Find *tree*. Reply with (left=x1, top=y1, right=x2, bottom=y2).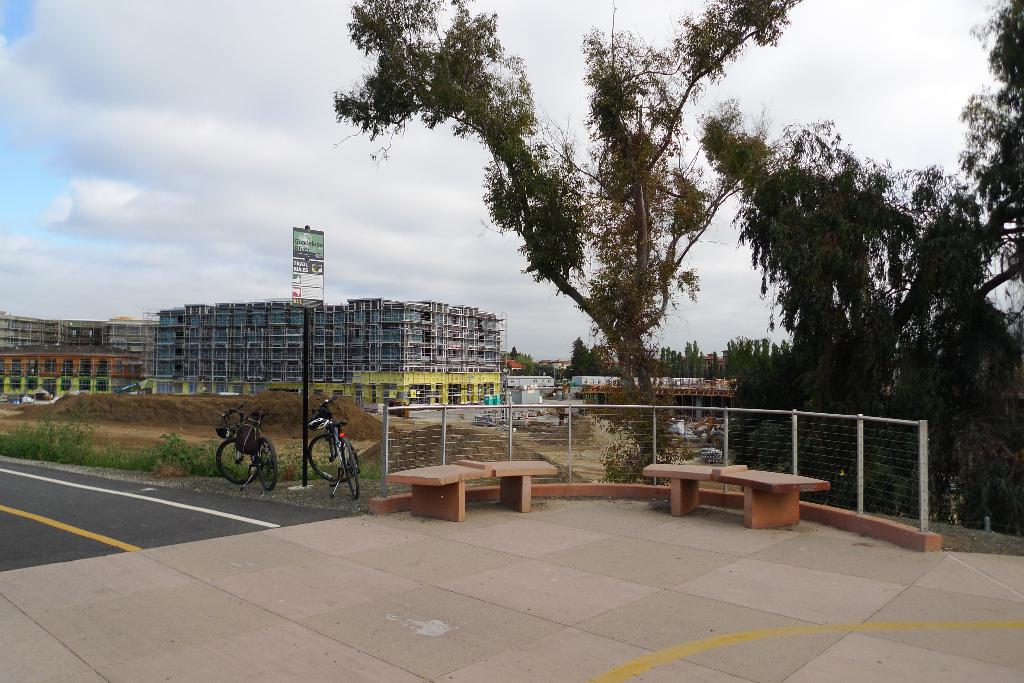
(left=568, top=332, right=589, bottom=384).
